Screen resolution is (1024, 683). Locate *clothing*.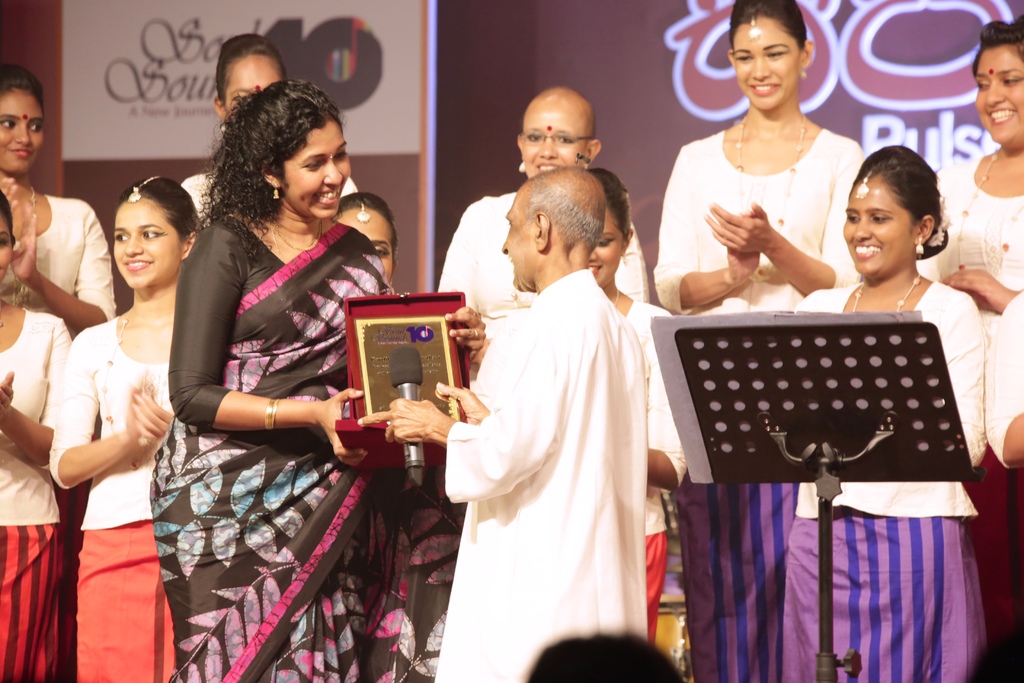
51,304,180,679.
